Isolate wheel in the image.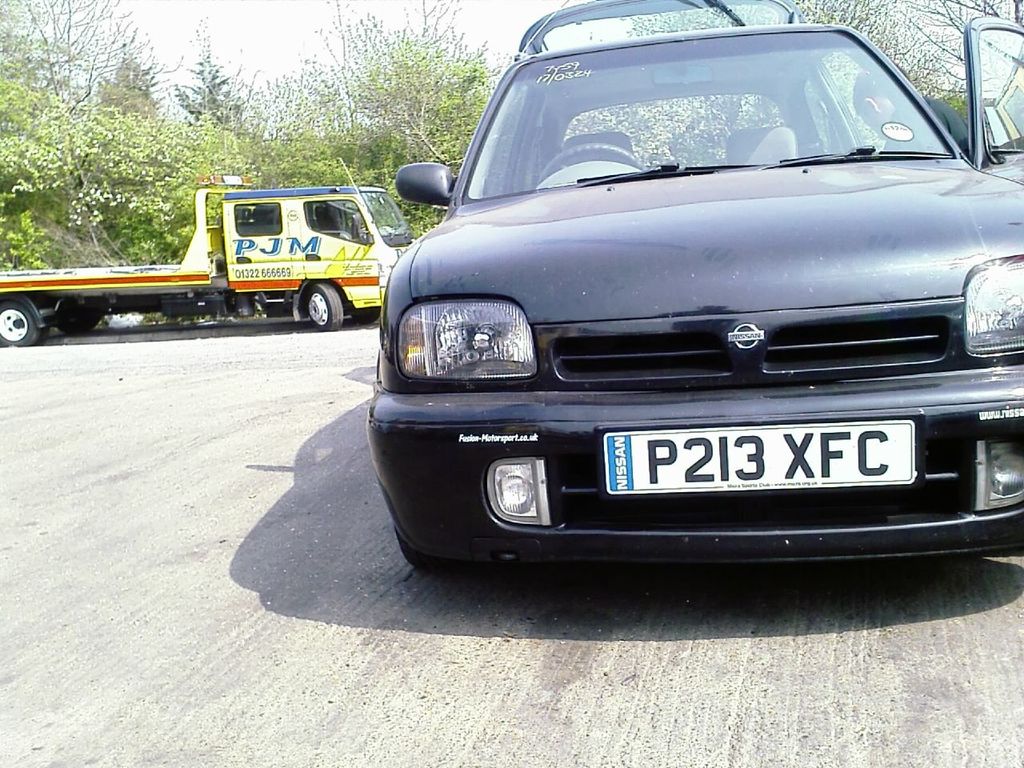
Isolated region: 391, 538, 461, 579.
